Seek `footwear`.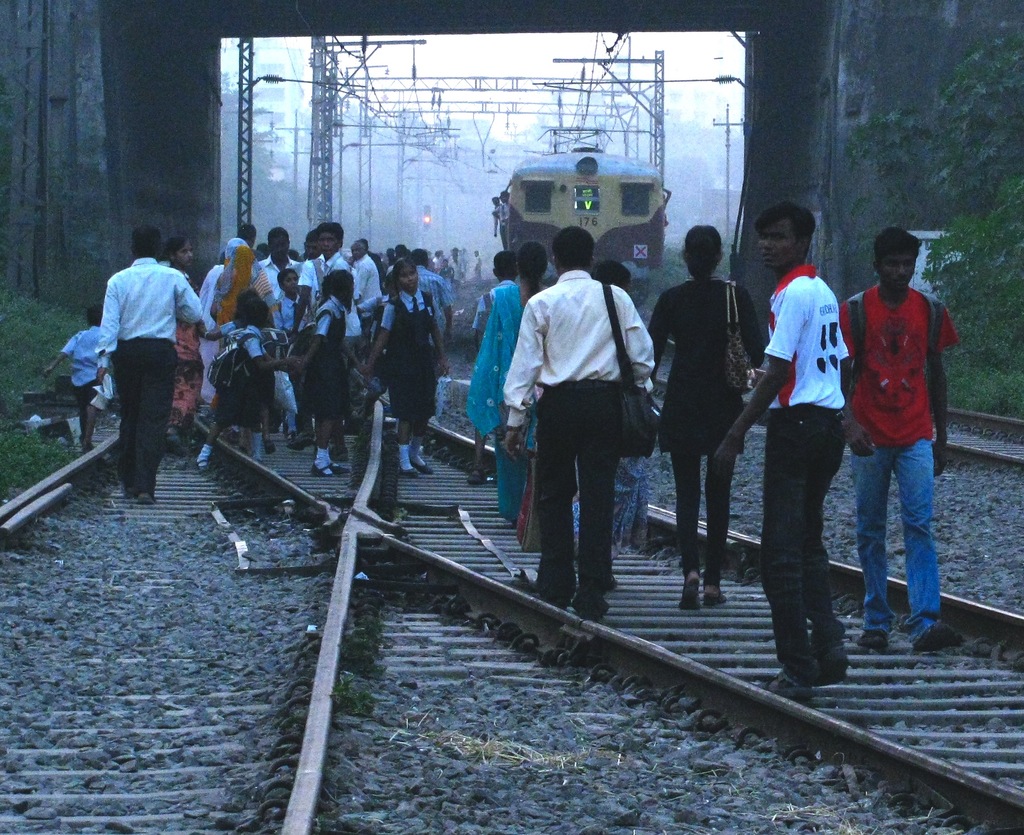
Rect(119, 486, 136, 501).
